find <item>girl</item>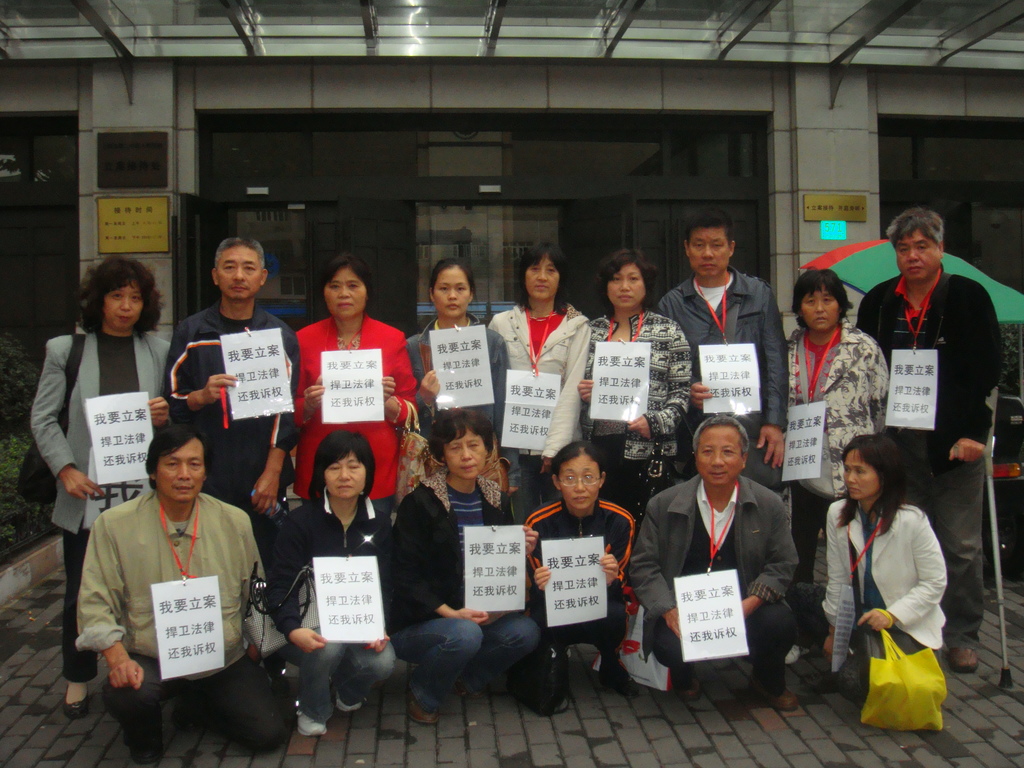
left=27, top=241, right=182, bottom=729
